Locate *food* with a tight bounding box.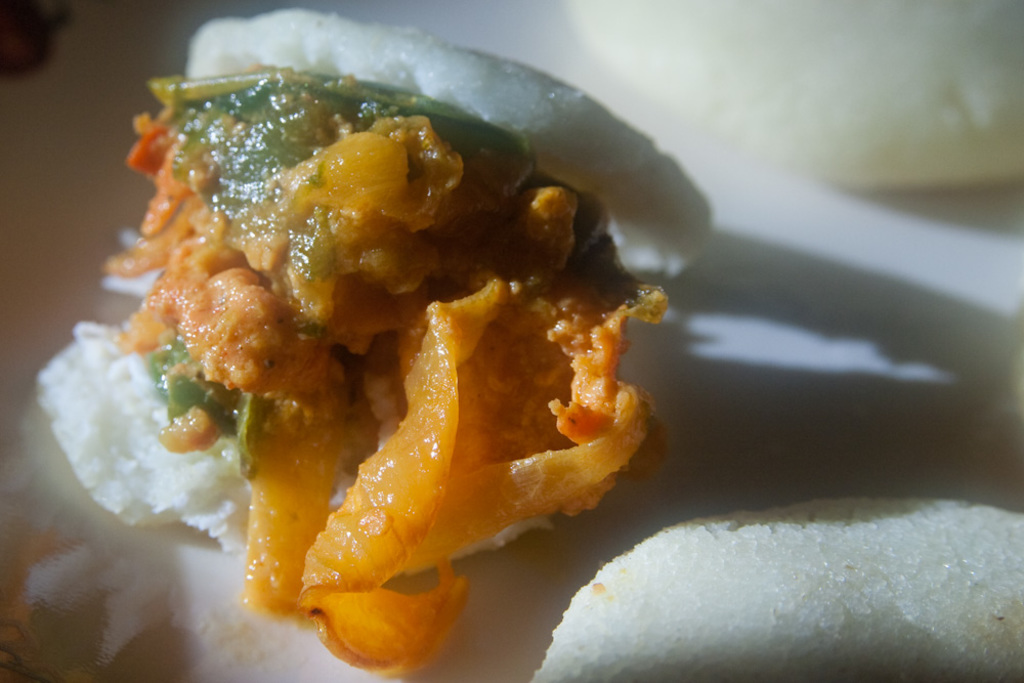
[29,6,712,682].
